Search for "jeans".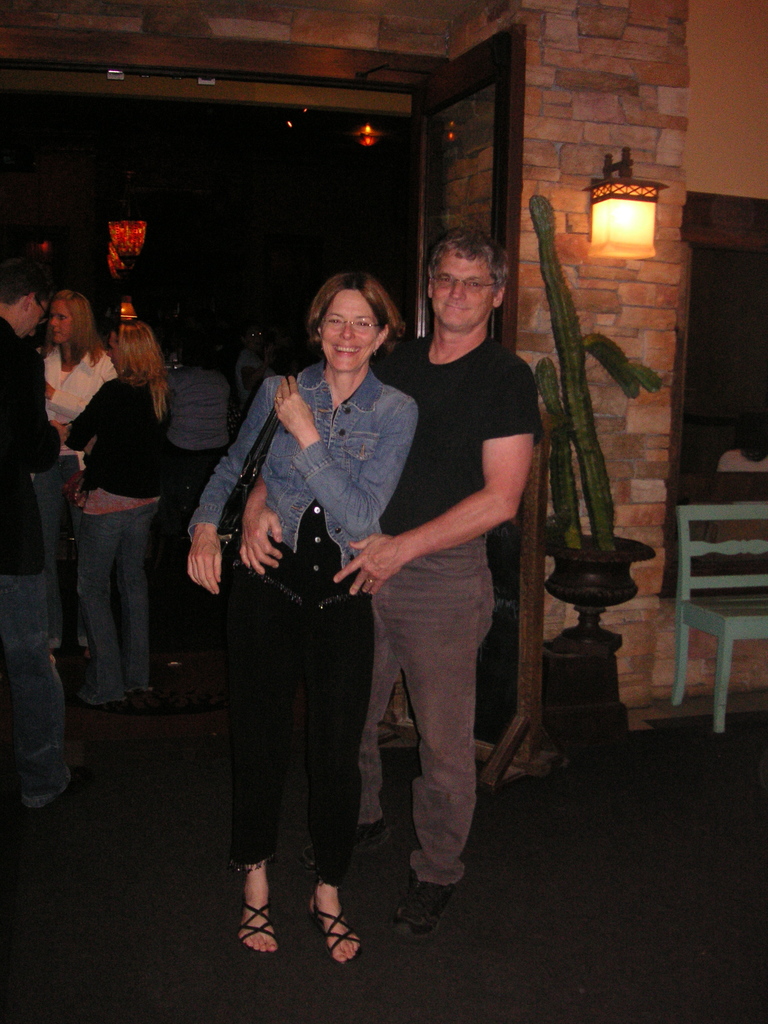
Found at [35,460,83,645].
